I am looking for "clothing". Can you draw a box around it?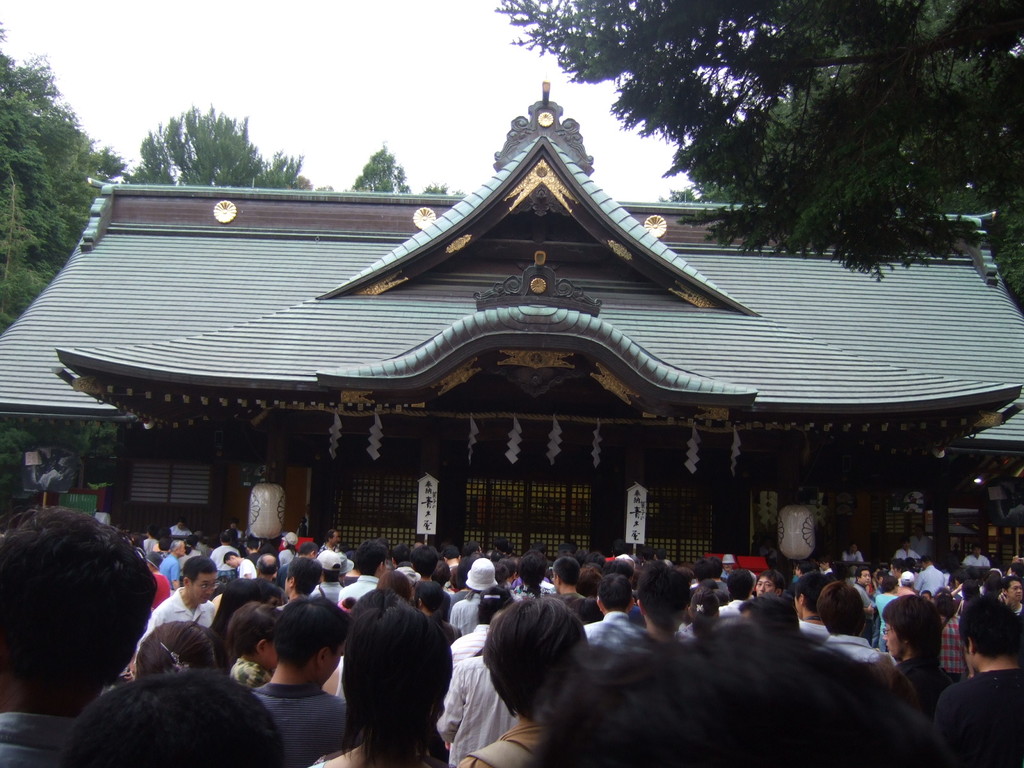
Sure, the bounding box is region(448, 555, 500, 637).
